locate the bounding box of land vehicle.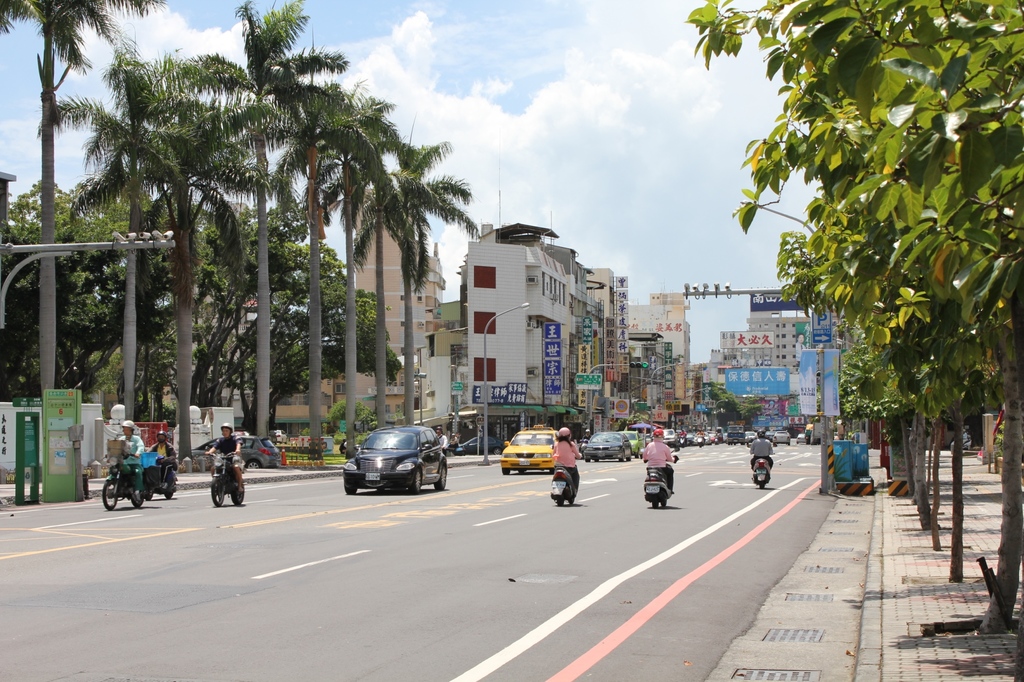
Bounding box: box(582, 429, 632, 463).
